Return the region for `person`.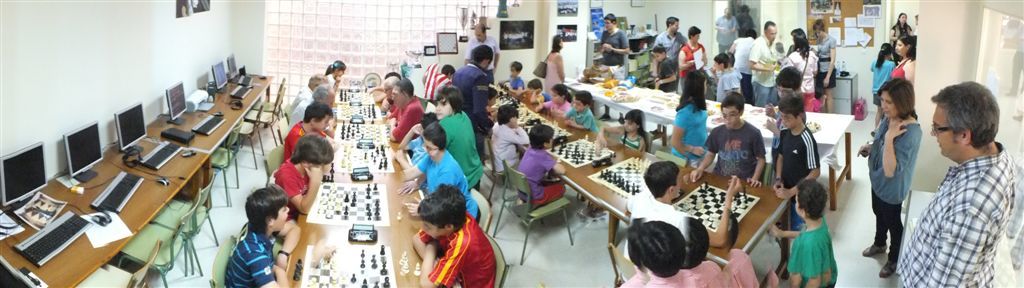
Rect(218, 185, 301, 287).
